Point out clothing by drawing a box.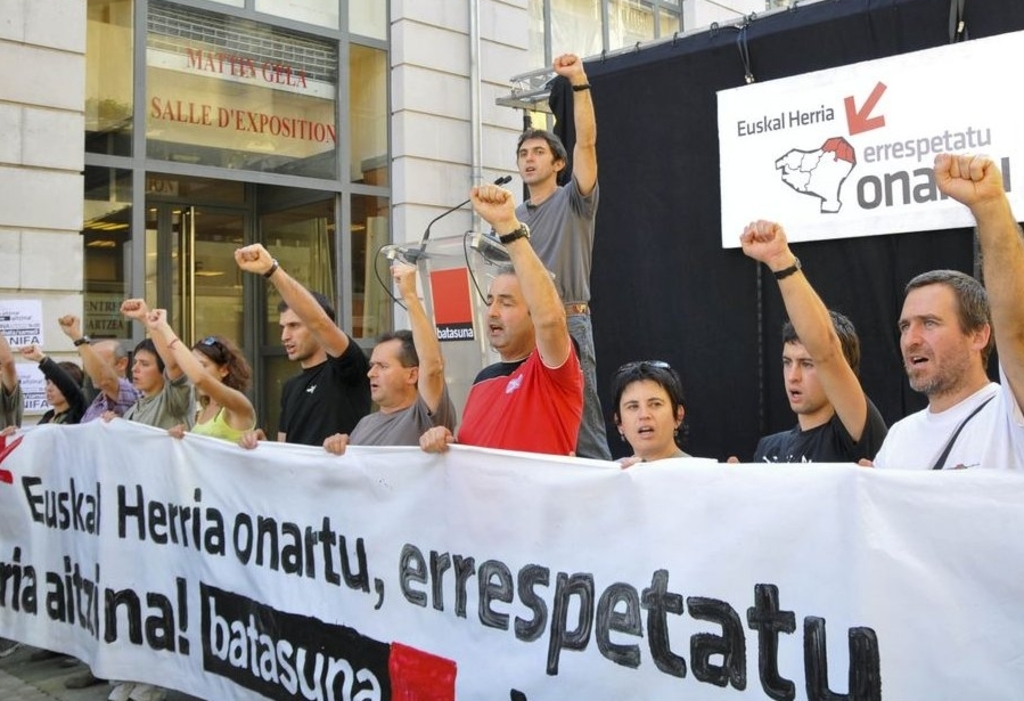
(x1=339, y1=377, x2=456, y2=447).
